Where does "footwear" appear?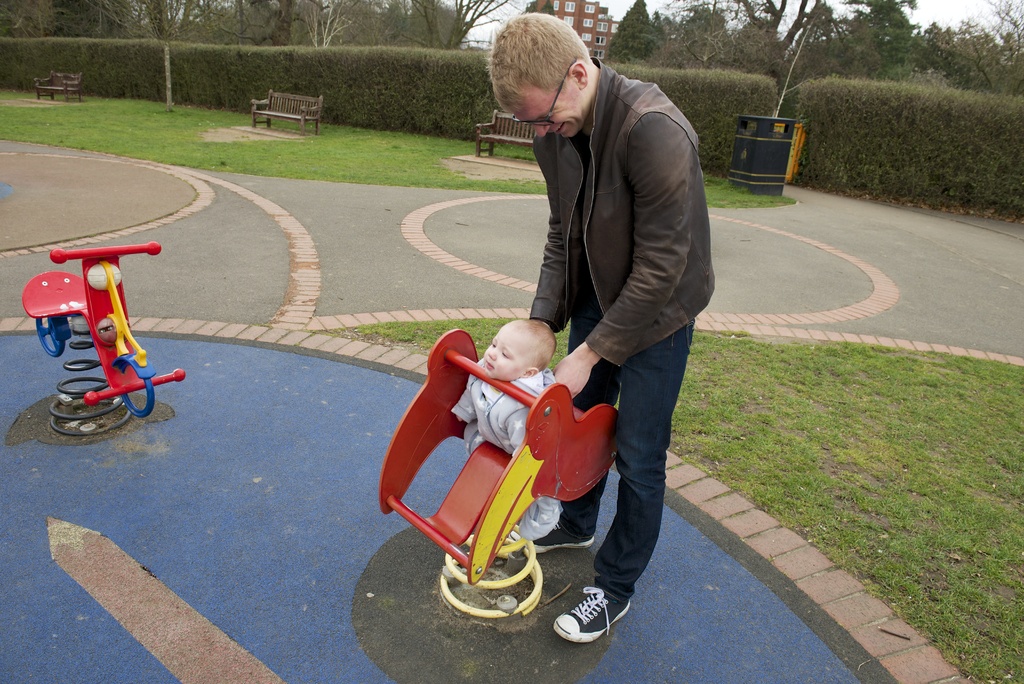
Appears at bbox=[508, 515, 595, 558].
